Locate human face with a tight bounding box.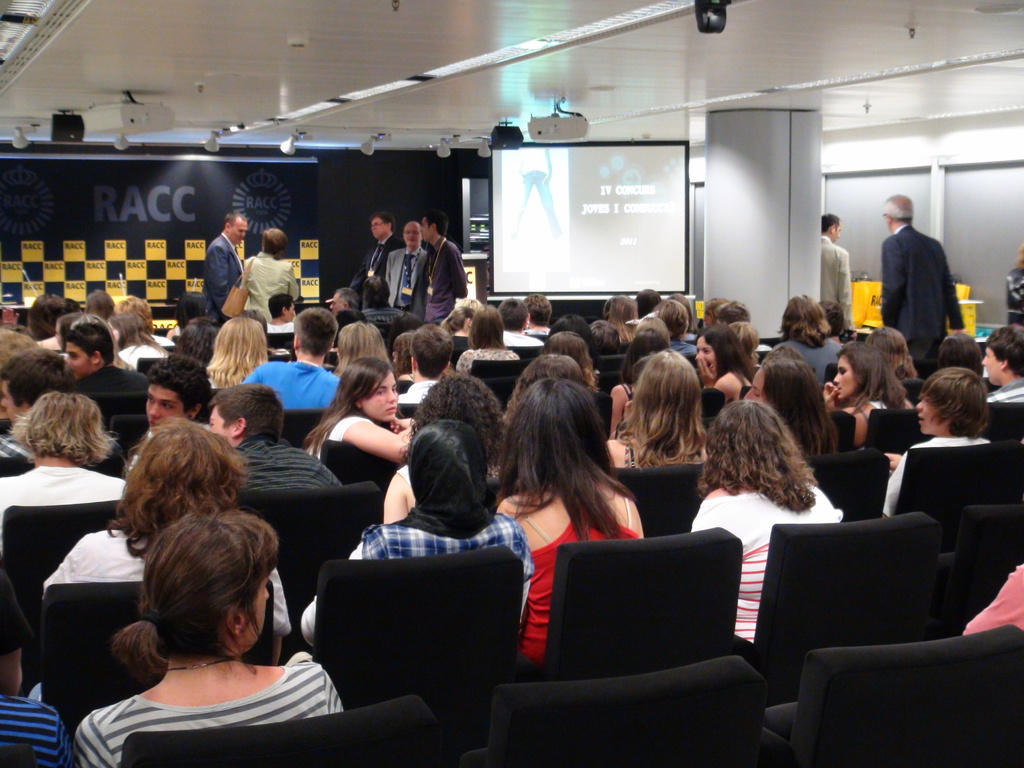
detection(420, 214, 436, 243).
